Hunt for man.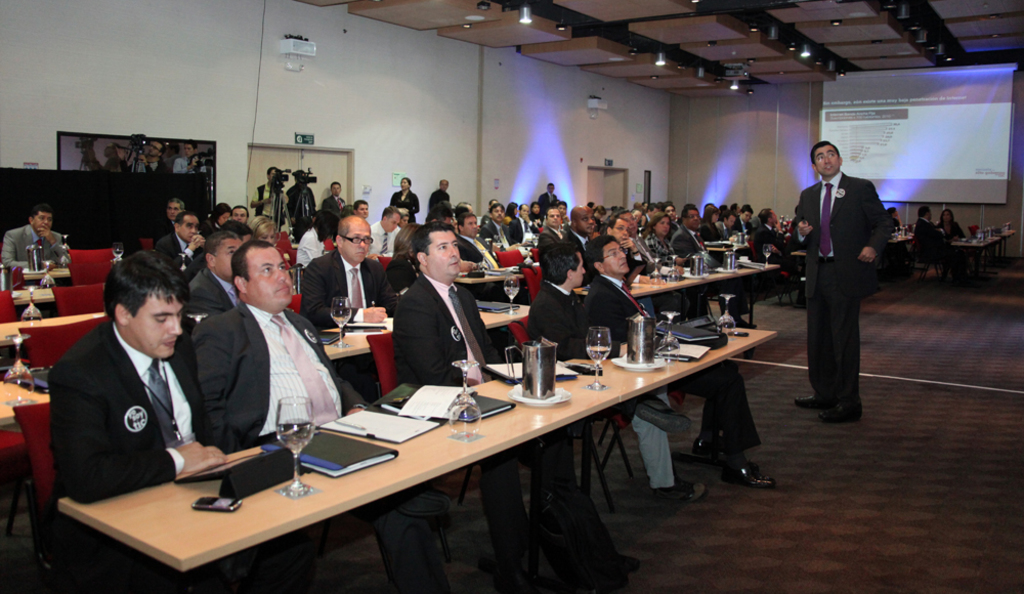
Hunted down at {"x1": 540, "y1": 182, "x2": 554, "y2": 208}.
